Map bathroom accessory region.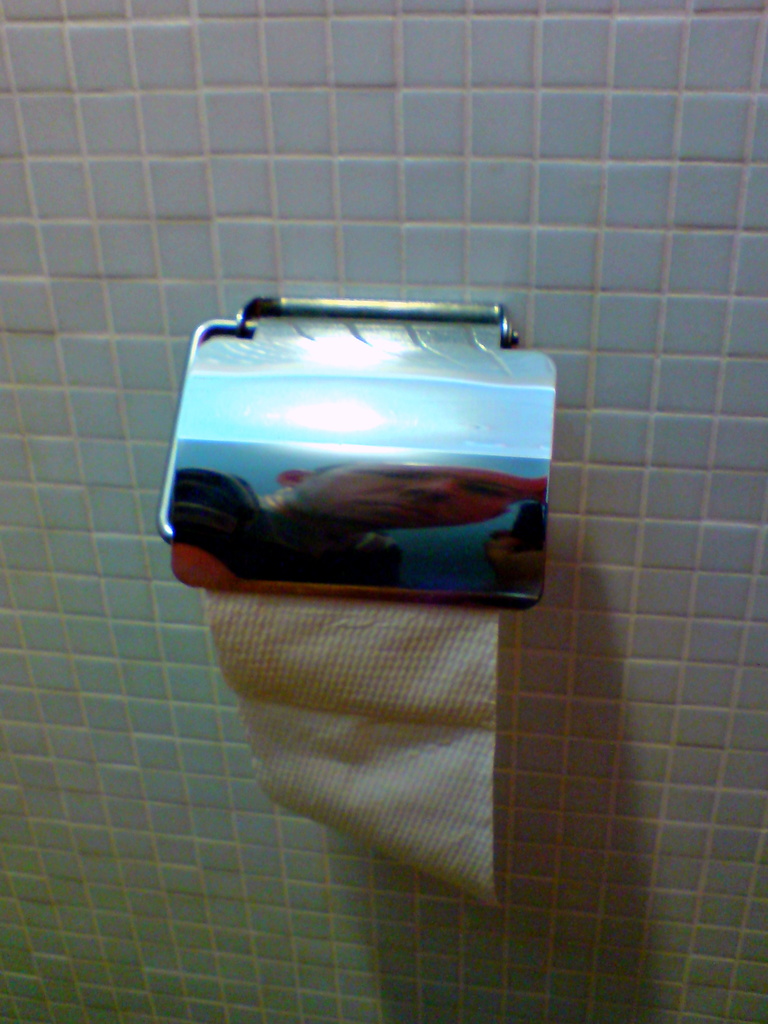
Mapped to x1=150 y1=300 x2=552 y2=608.
